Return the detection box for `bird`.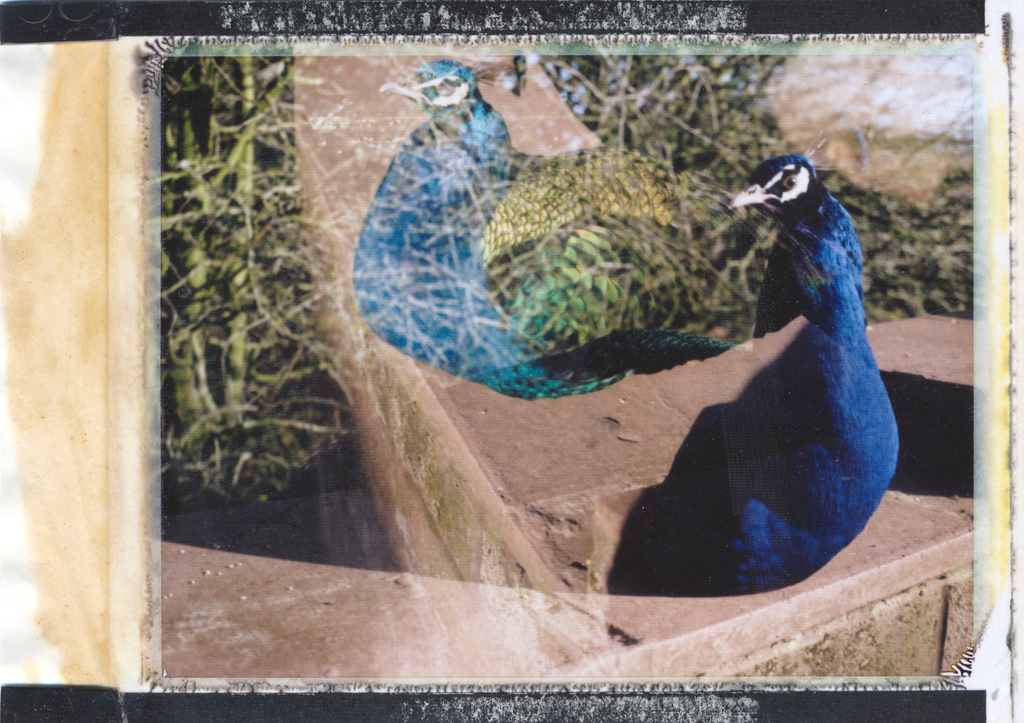
<bbox>601, 131, 907, 624</bbox>.
